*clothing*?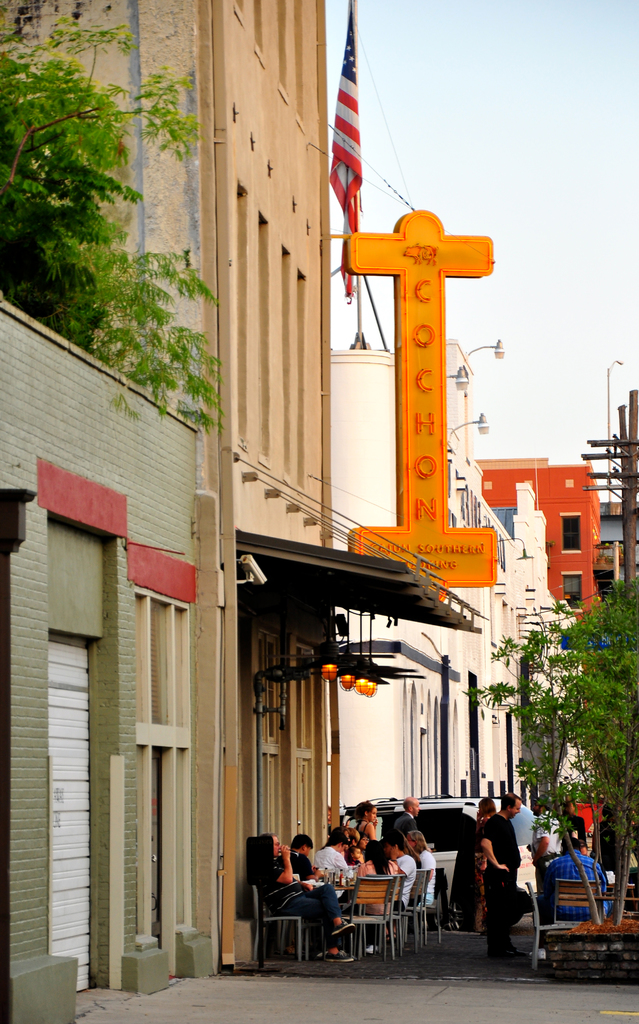
locate(540, 849, 613, 929)
